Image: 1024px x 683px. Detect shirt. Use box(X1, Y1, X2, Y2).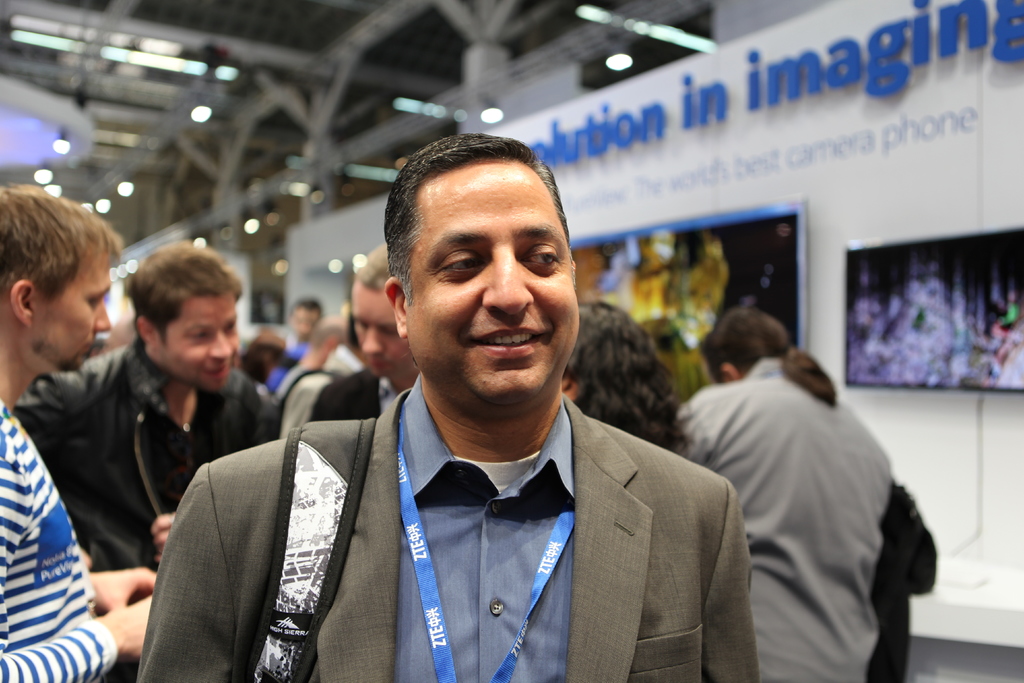
box(394, 389, 575, 682).
